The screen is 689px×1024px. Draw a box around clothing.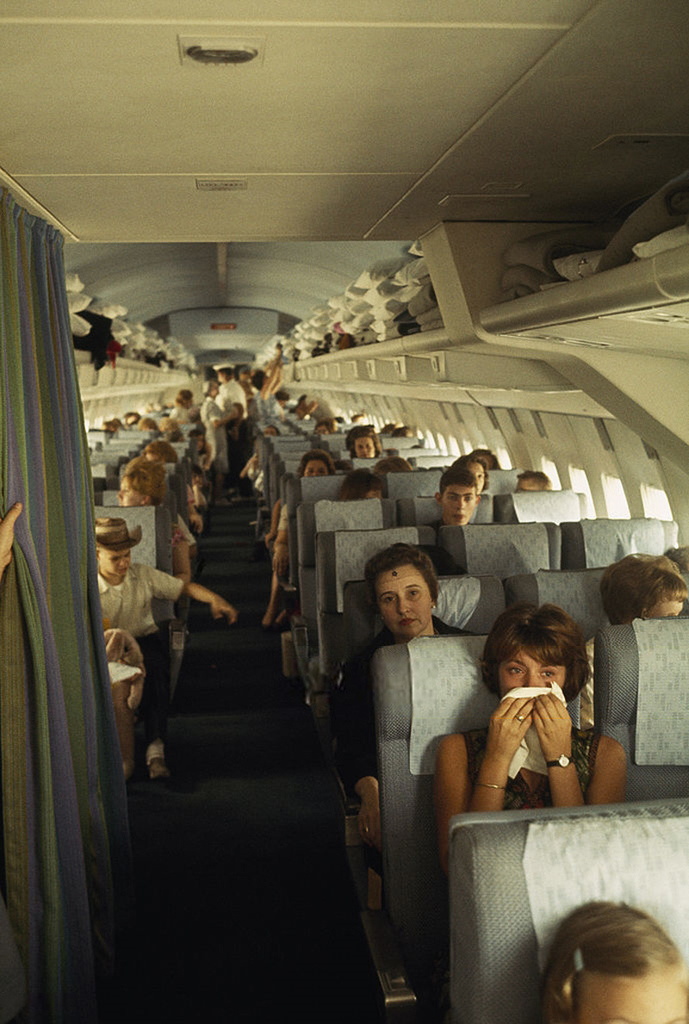
223, 379, 252, 456.
